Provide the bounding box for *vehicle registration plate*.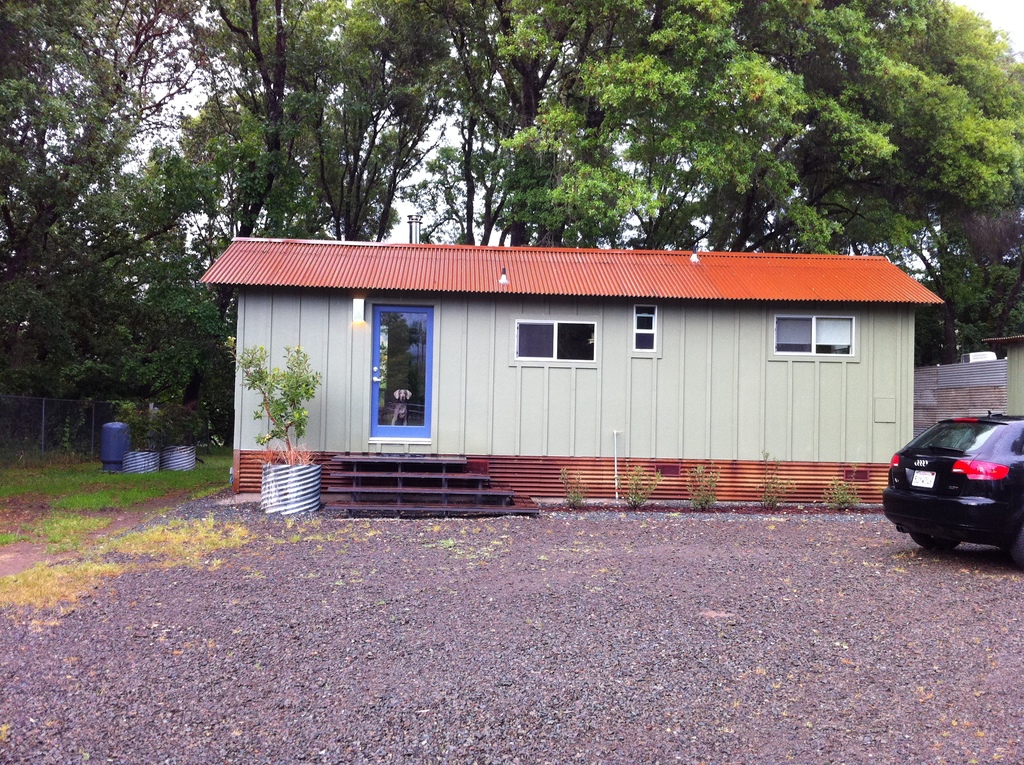
<box>911,470,936,488</box>.
